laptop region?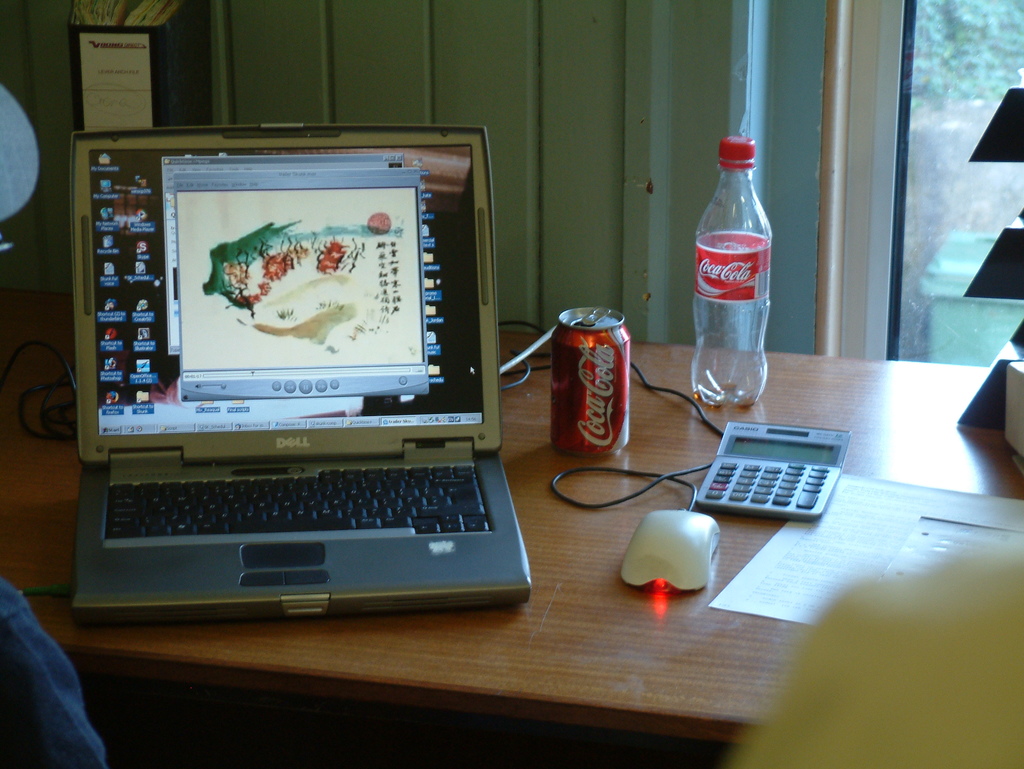
region(55, 113, 538, 625)
